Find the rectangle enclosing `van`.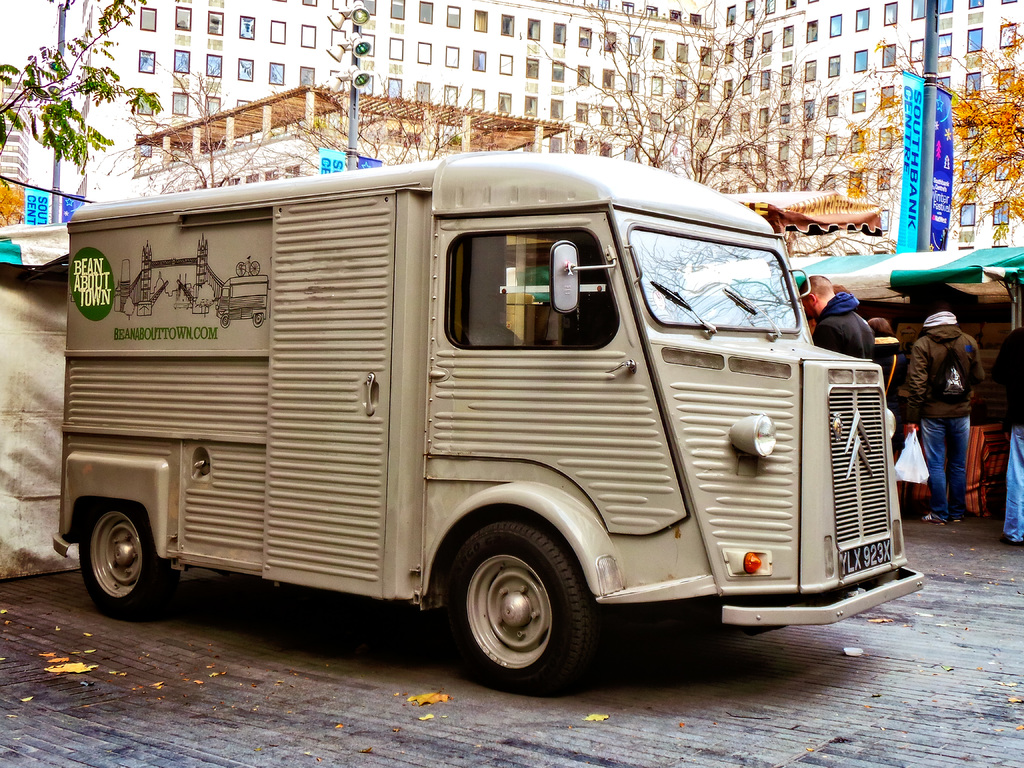
(50, 147, 908, 712).
